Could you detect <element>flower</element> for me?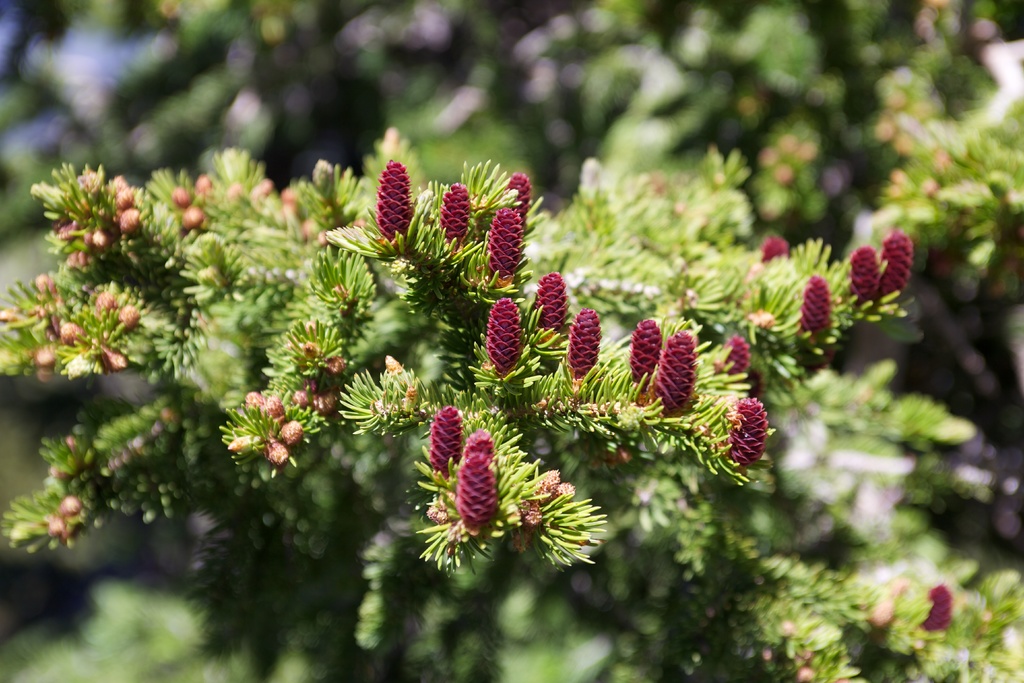
Detection result: bbox(722, 397, 765, 466).
